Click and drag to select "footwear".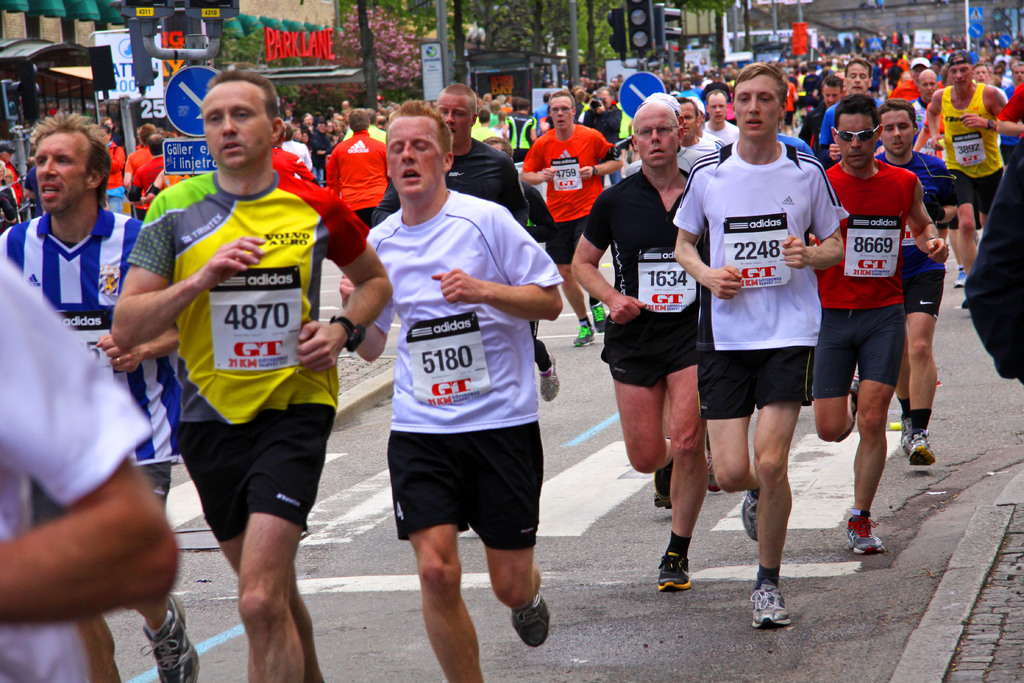
Selection: l=956, t=267, r=968, b=289.
